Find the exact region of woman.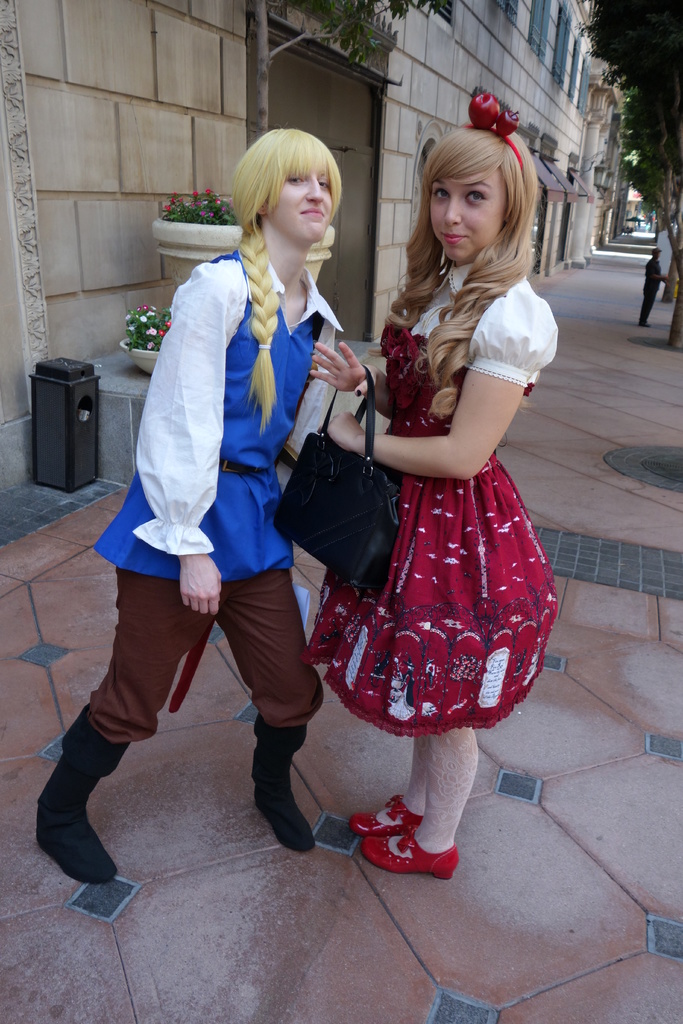
Exact region: [x1=29, y1=121, x2=351, y2=891].
